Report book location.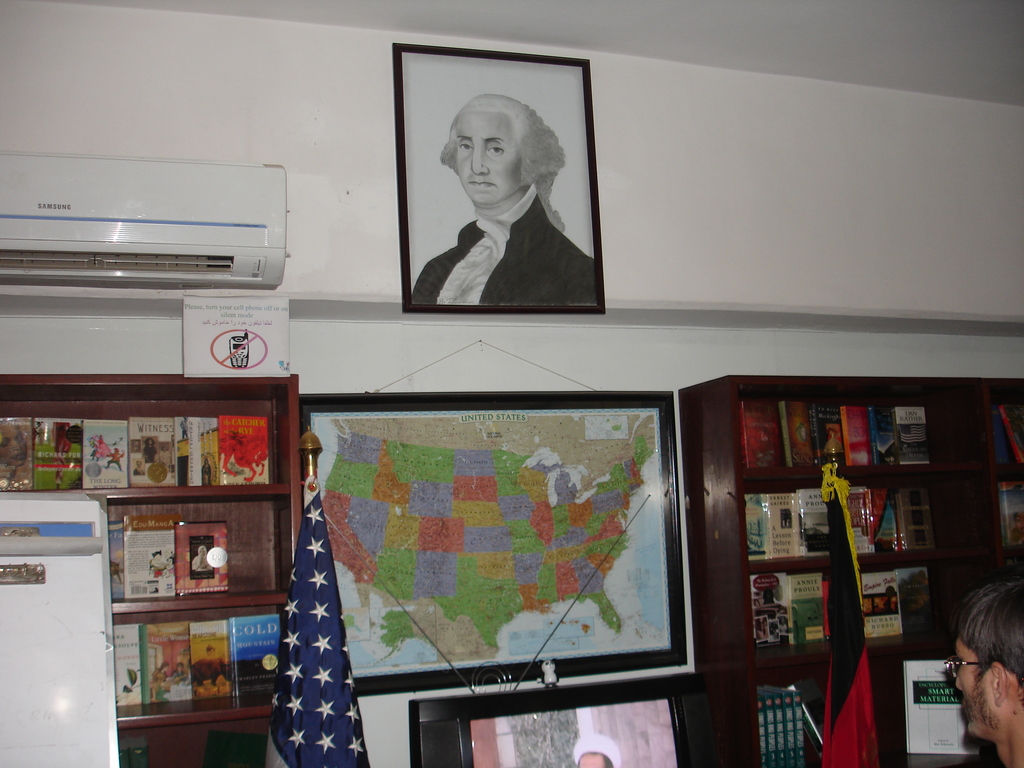
Report: 175,522,228,593.
